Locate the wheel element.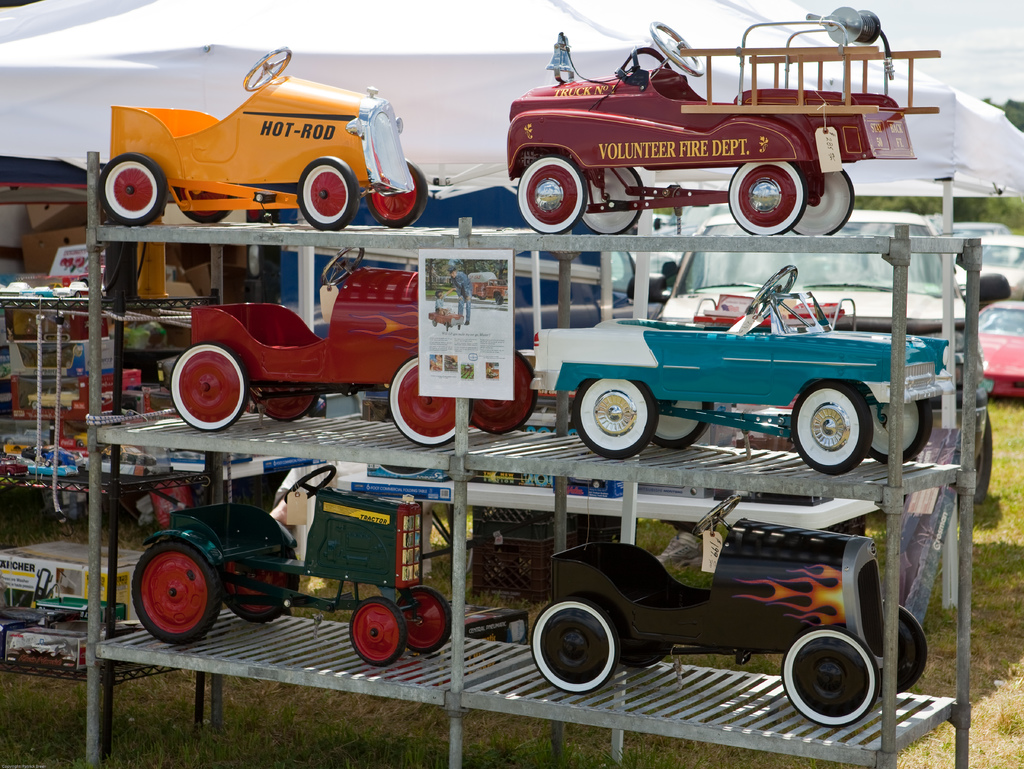
Element bbox: region(697, 494, 740, 537).
